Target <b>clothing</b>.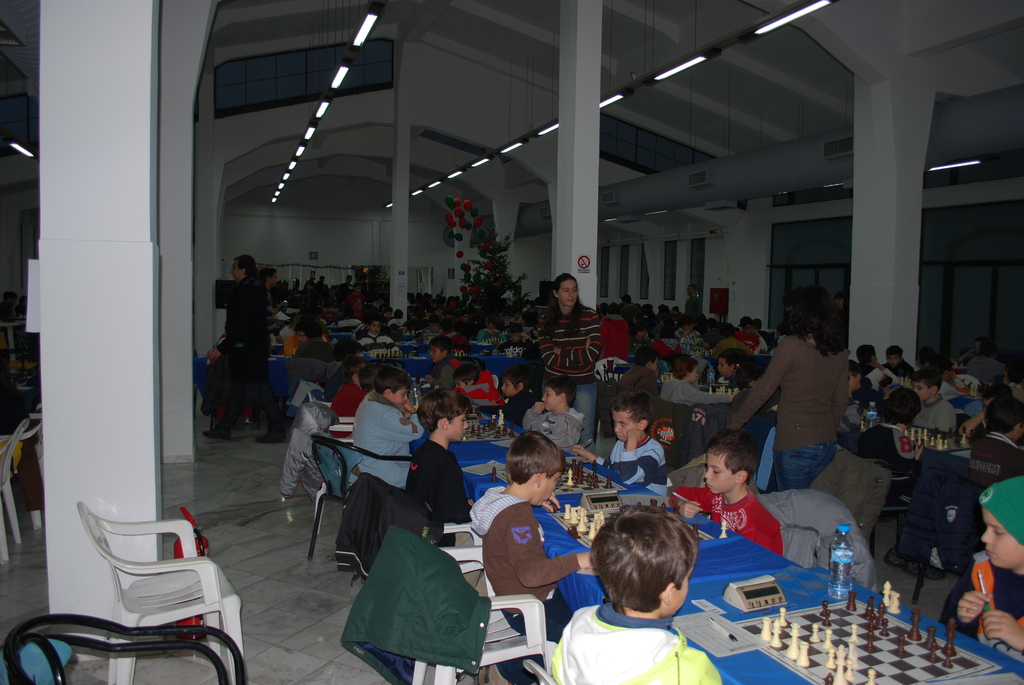
Target region: locate(943, 557, 1023, 671).
